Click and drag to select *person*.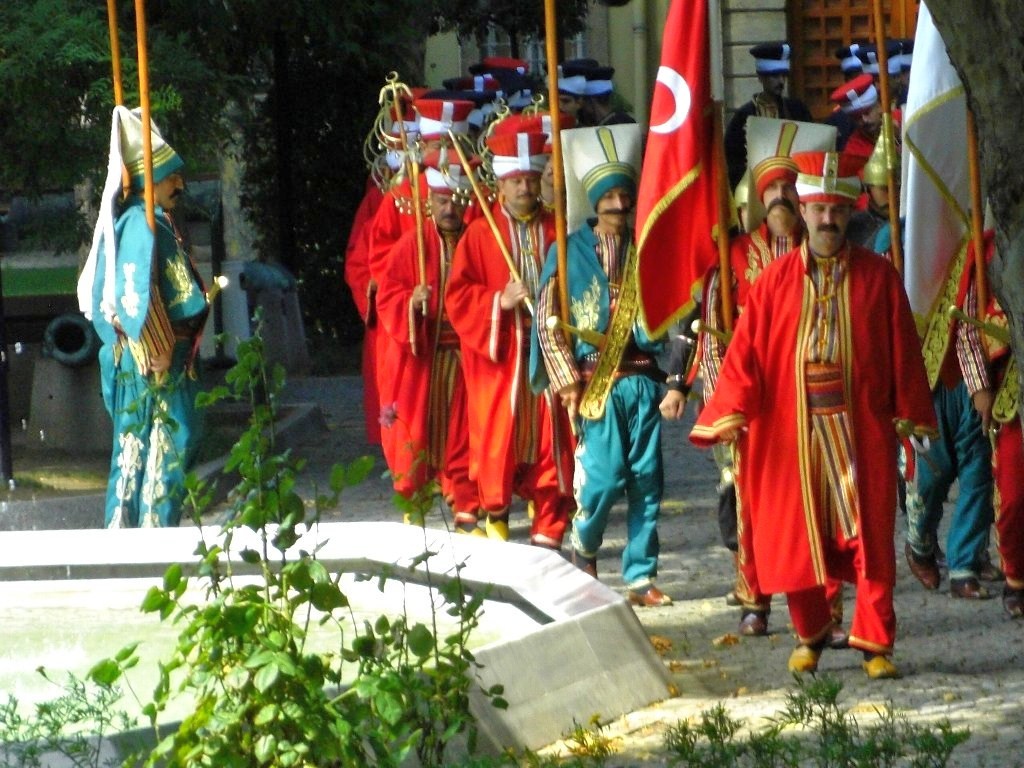
Selection: Rect(724, 49, 813, 194).
